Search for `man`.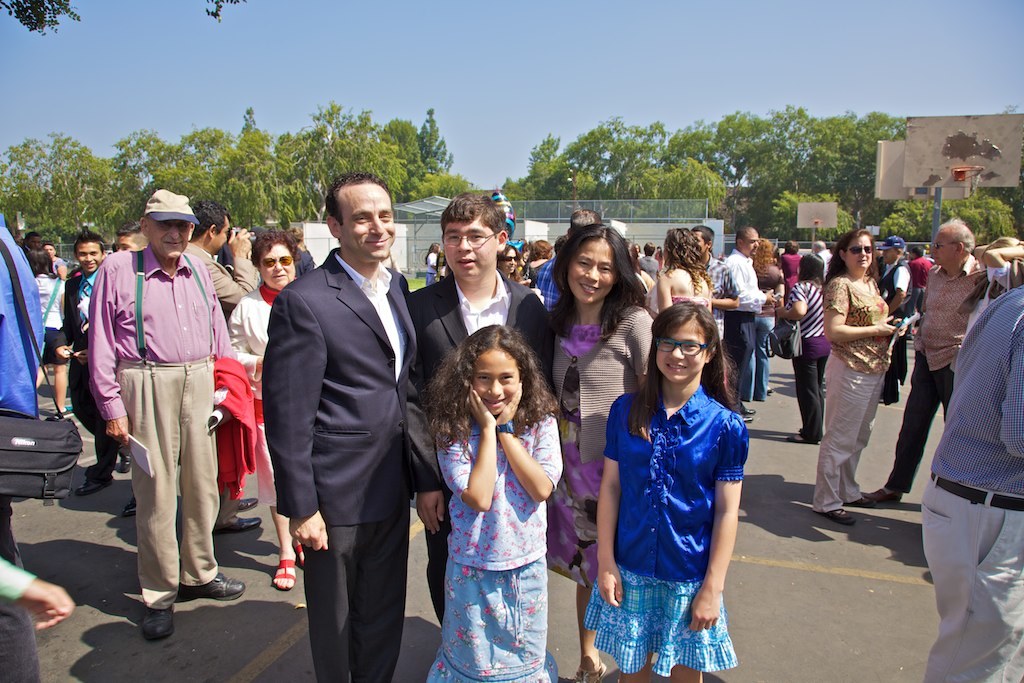
Found at select_region(184, 190, 261, 319).
